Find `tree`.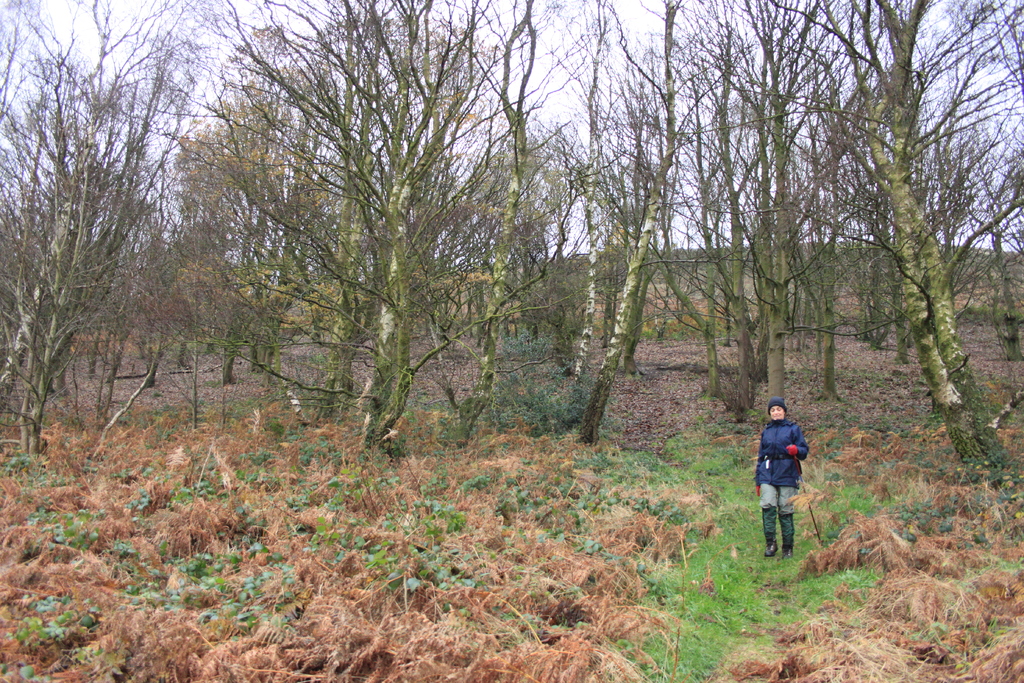
select_region(19, 49, 201, 482).
